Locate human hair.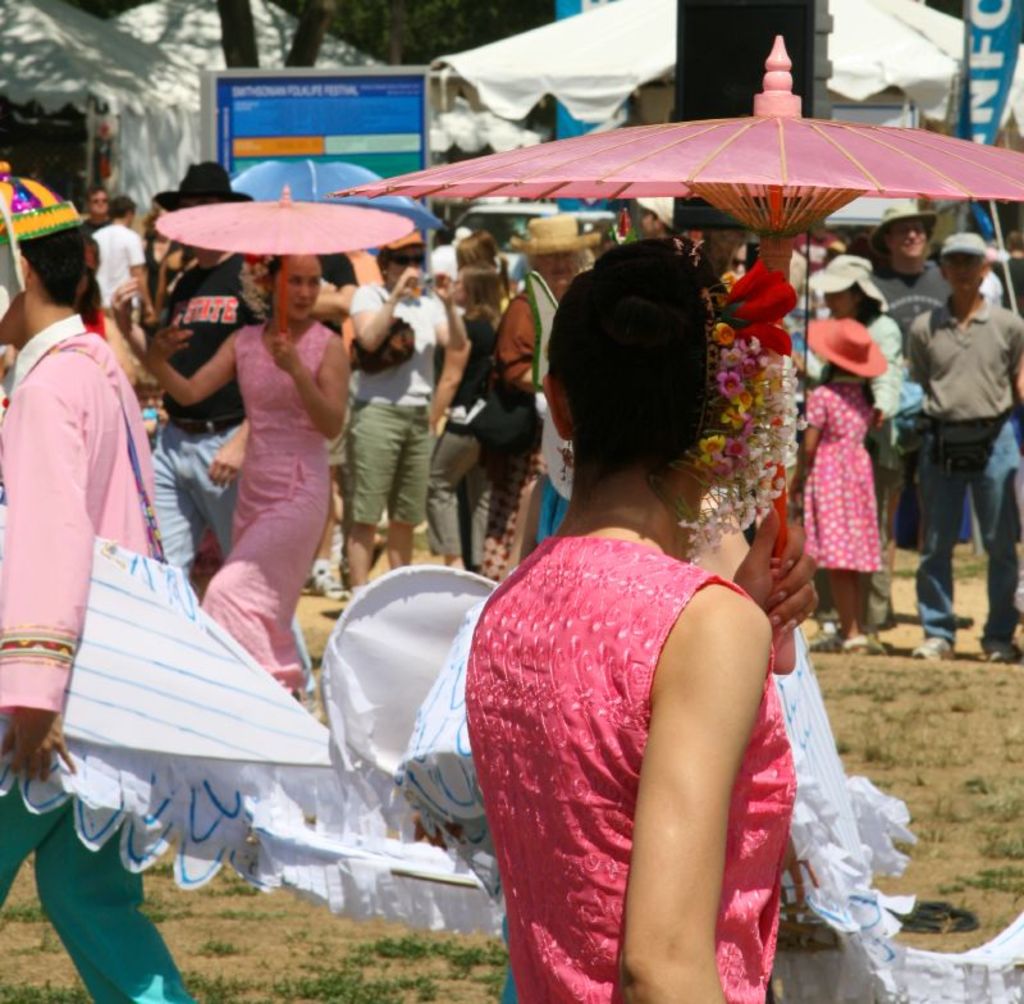
Bounding box: (left=376, top=247, right=385, bottom=277).
